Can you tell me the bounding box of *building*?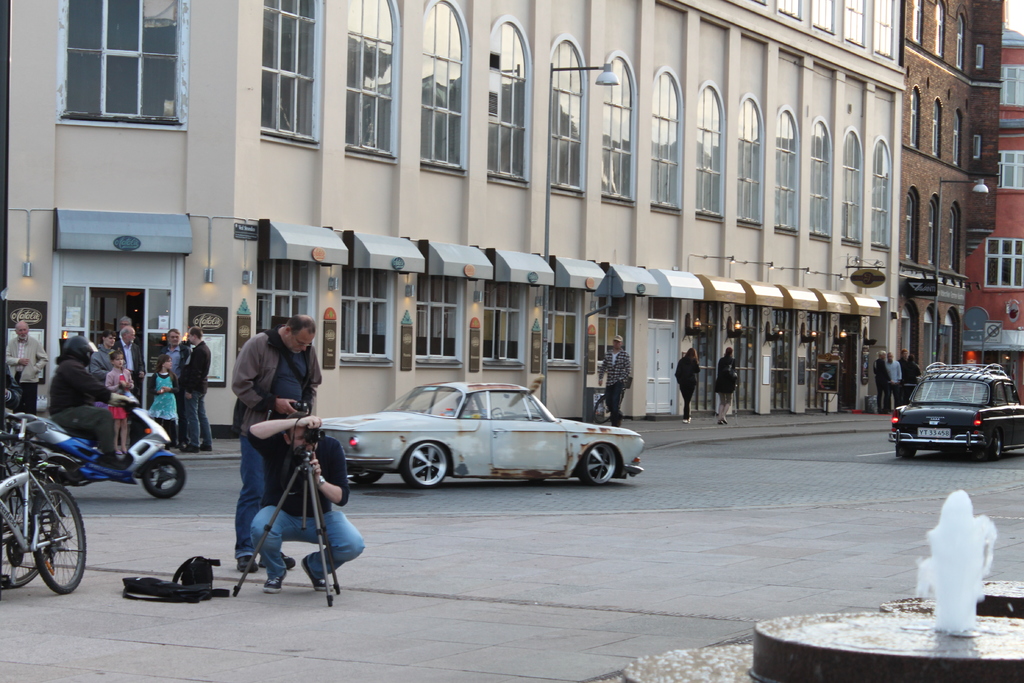
rect(0, 0, 1023, 461).
